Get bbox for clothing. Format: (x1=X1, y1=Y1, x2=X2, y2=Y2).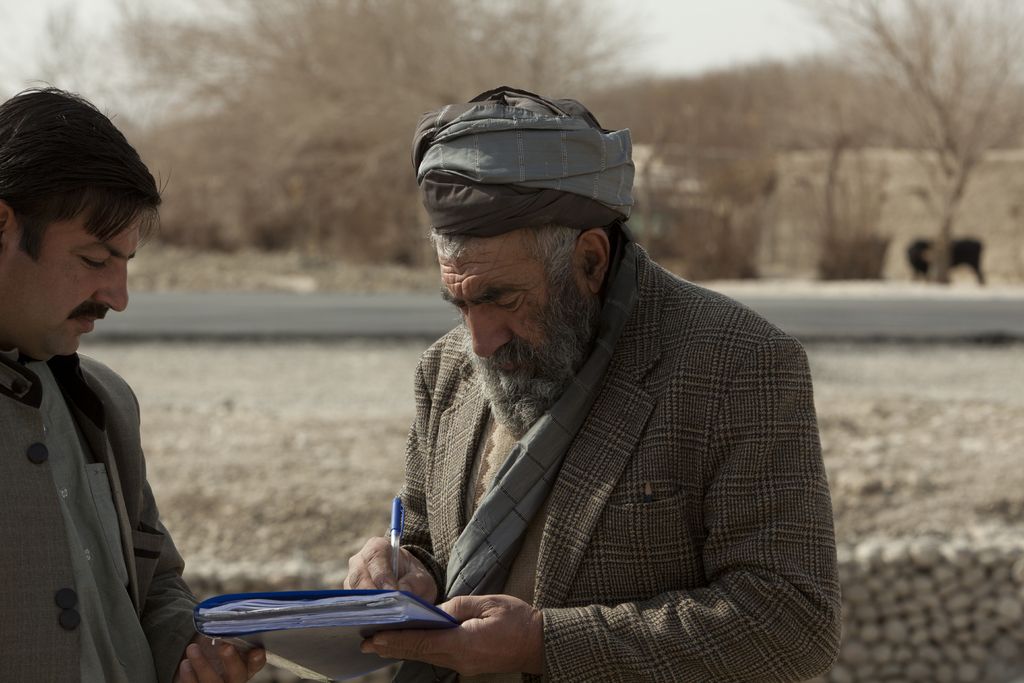
(x1=0, y1=352, x2=204, y2=682).
